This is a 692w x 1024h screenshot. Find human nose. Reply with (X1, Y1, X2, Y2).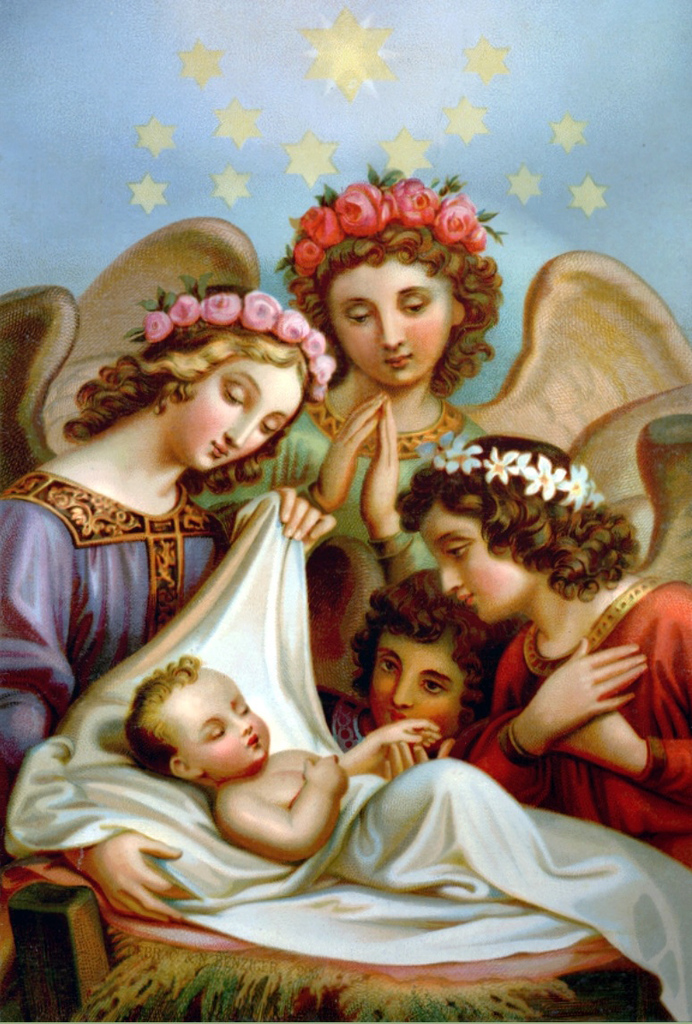
(440, 559, 467, 596).
